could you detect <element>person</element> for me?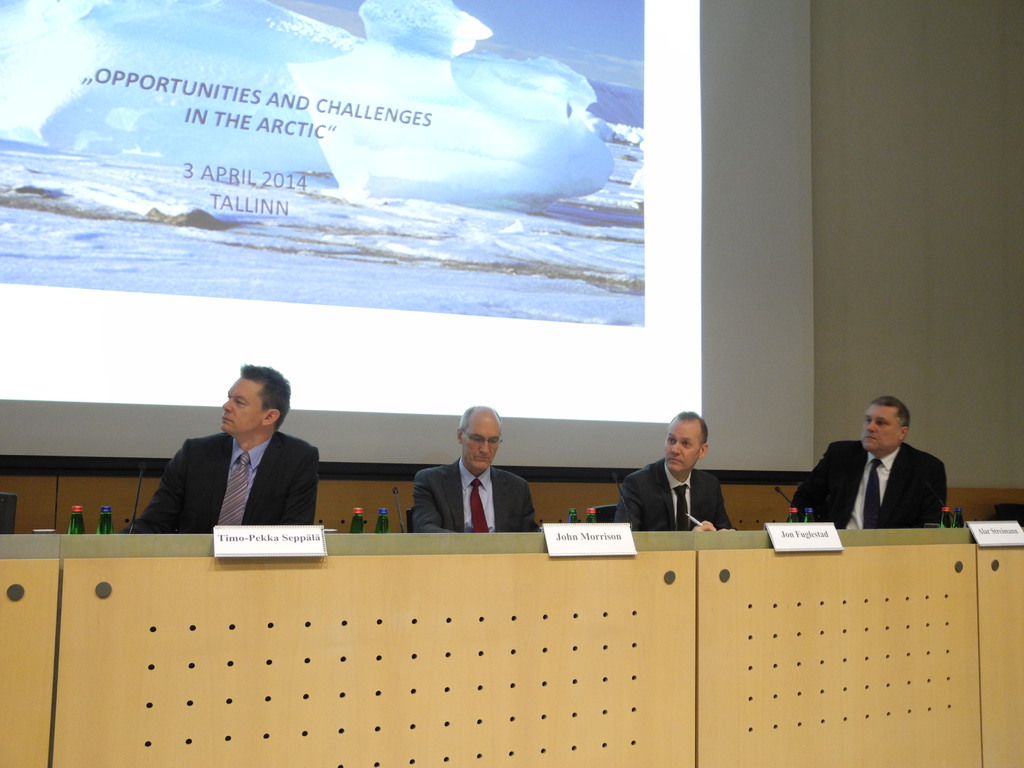
Detection result: bbox(784, 396, 947, 532).
